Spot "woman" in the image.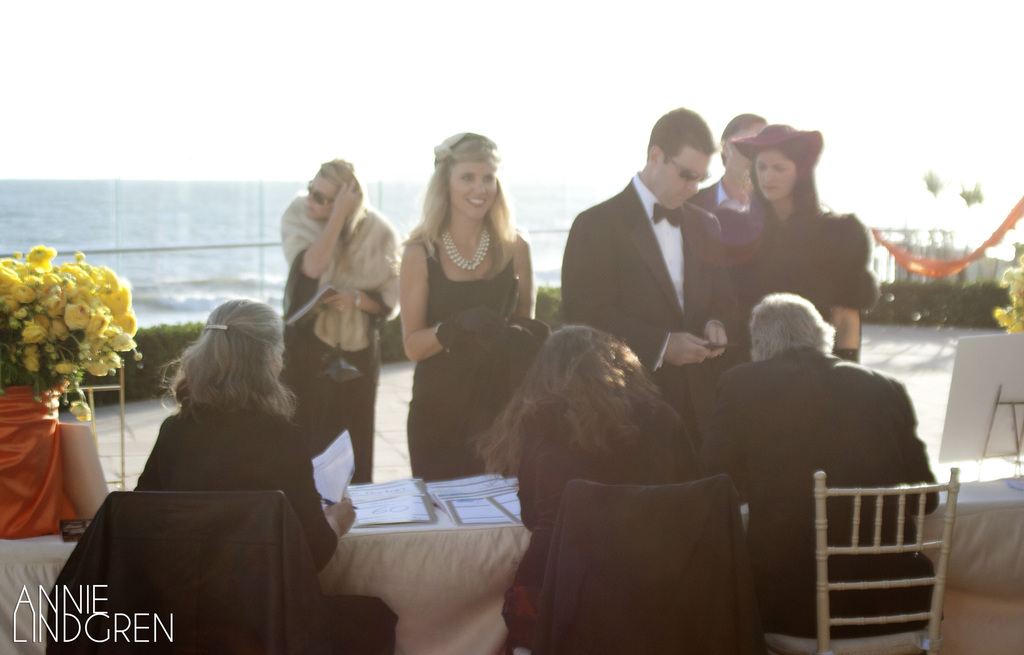
"woman" found at (x1=397, y1=130, x2=534, y2=476).
